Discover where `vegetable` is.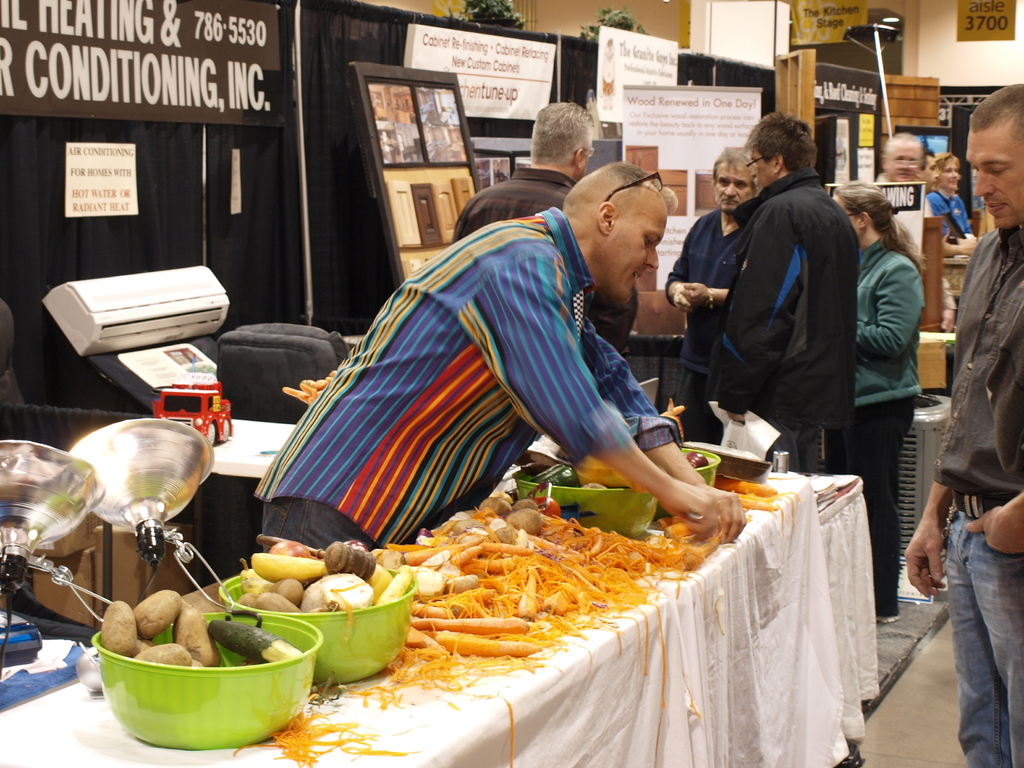
Discovered at detection(272, 575, 300, 603).
